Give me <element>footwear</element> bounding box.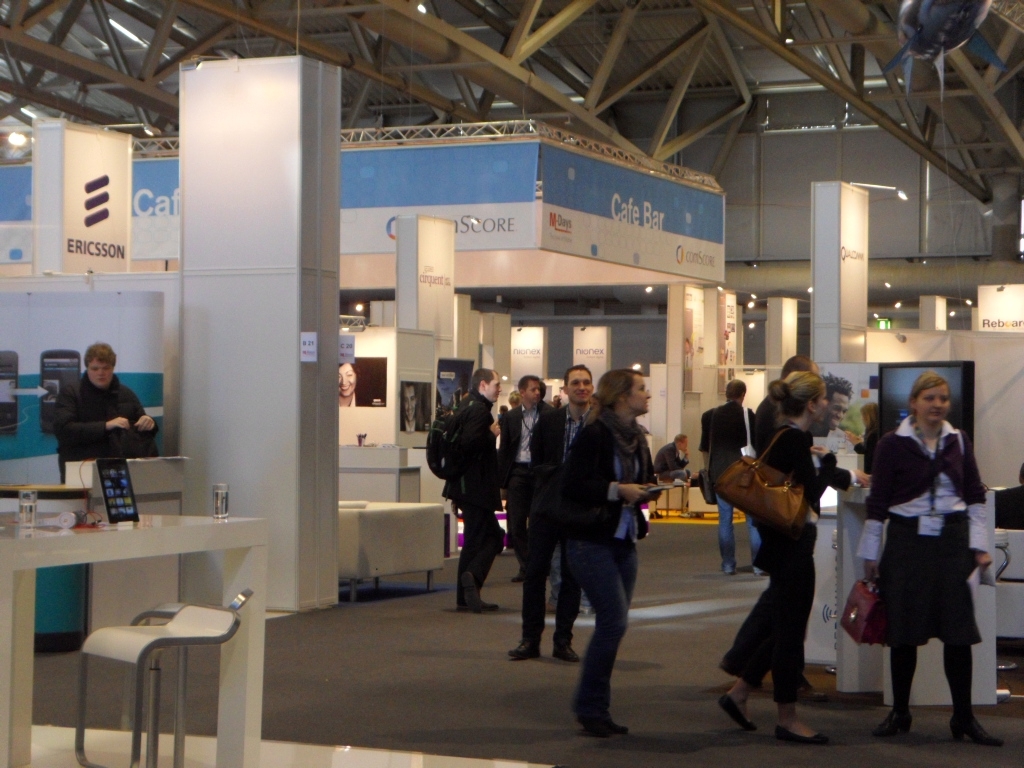
x1=576, y1=625, x2=637, y2=745.
